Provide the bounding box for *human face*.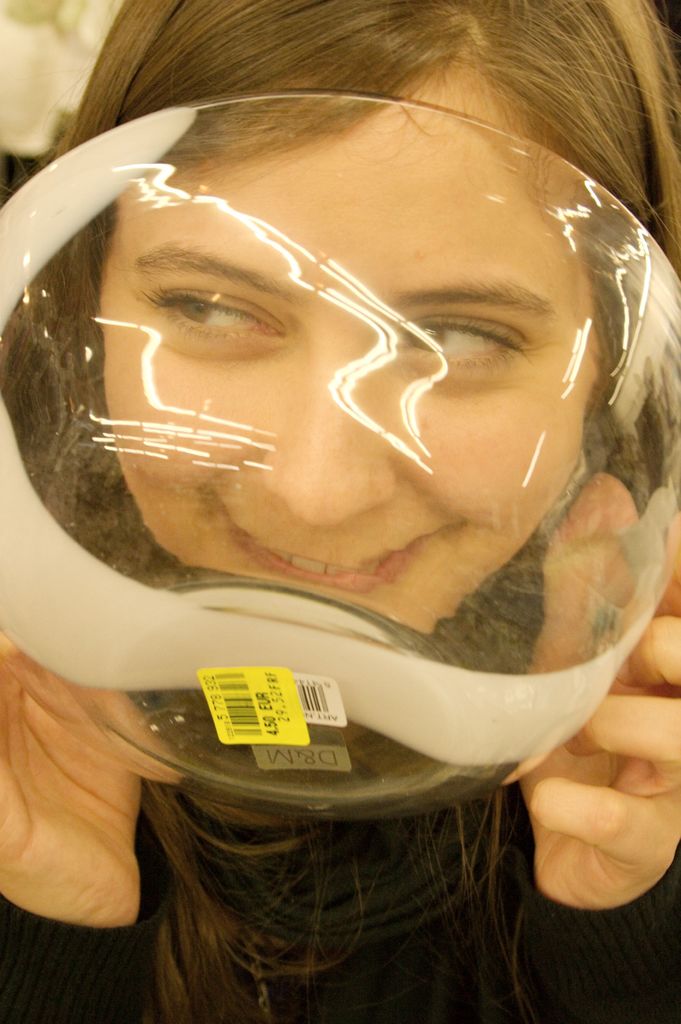
<bbox>106, 102, 602, 636</bbox>.
